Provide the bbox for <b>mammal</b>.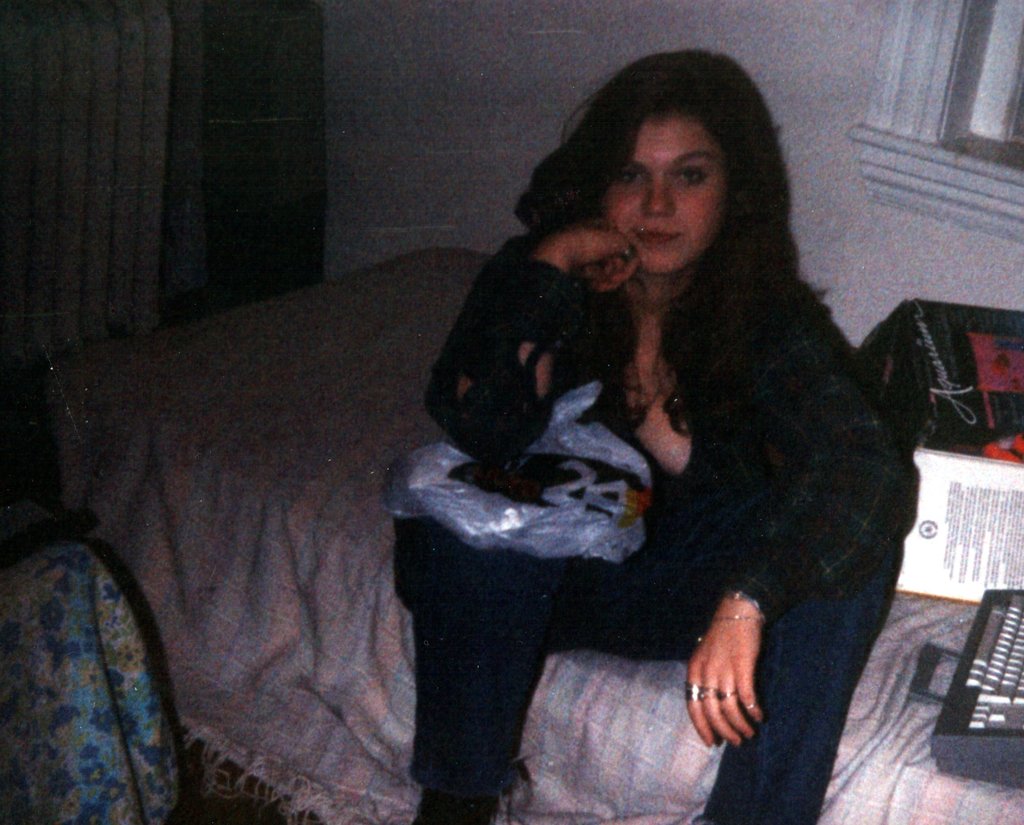
bbox=[385, 127, 836, 787].
